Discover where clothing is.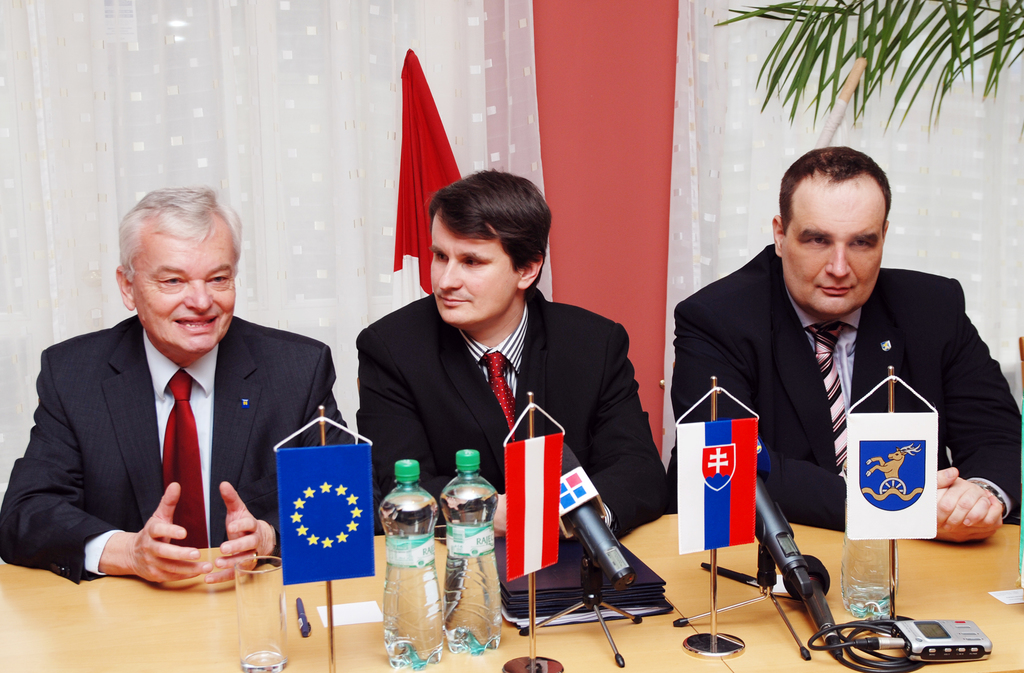
Discovered at pyautogui.locateOnScreen(682, 215, 990, 608).
